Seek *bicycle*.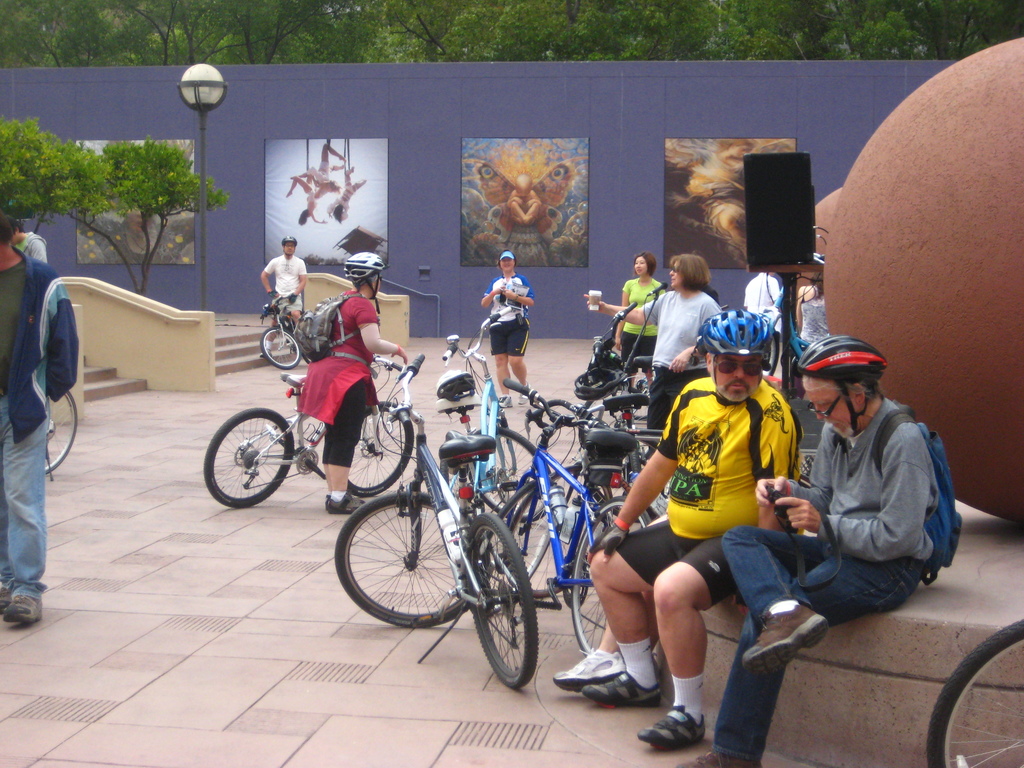
select_region(205, 353, 412, 508).
